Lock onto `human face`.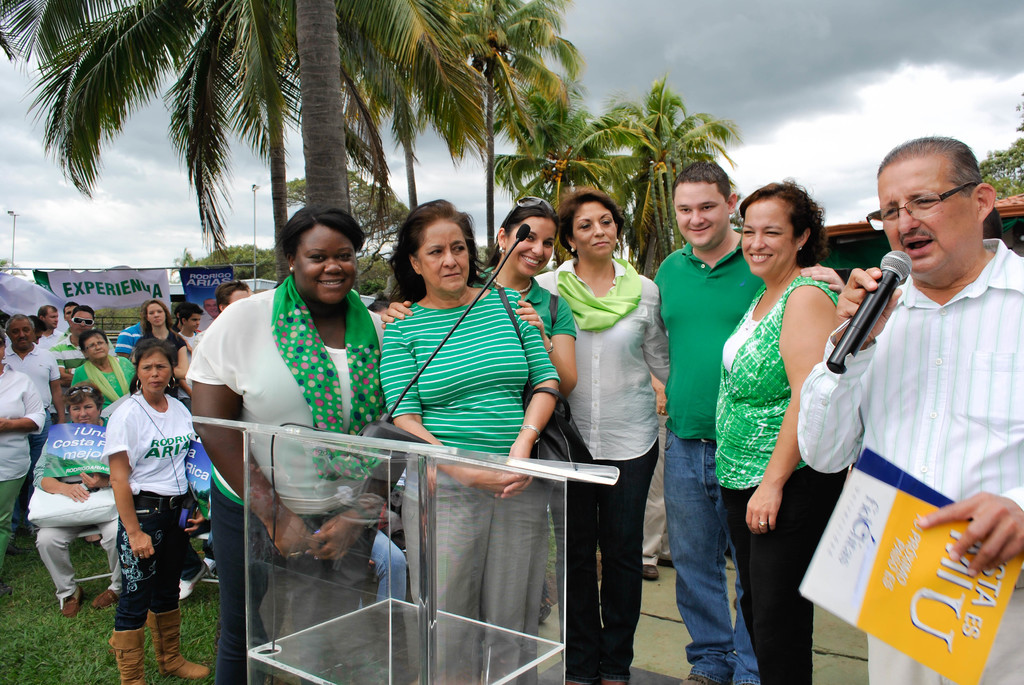
Locked: BBox(137, 351, 171, 394).
